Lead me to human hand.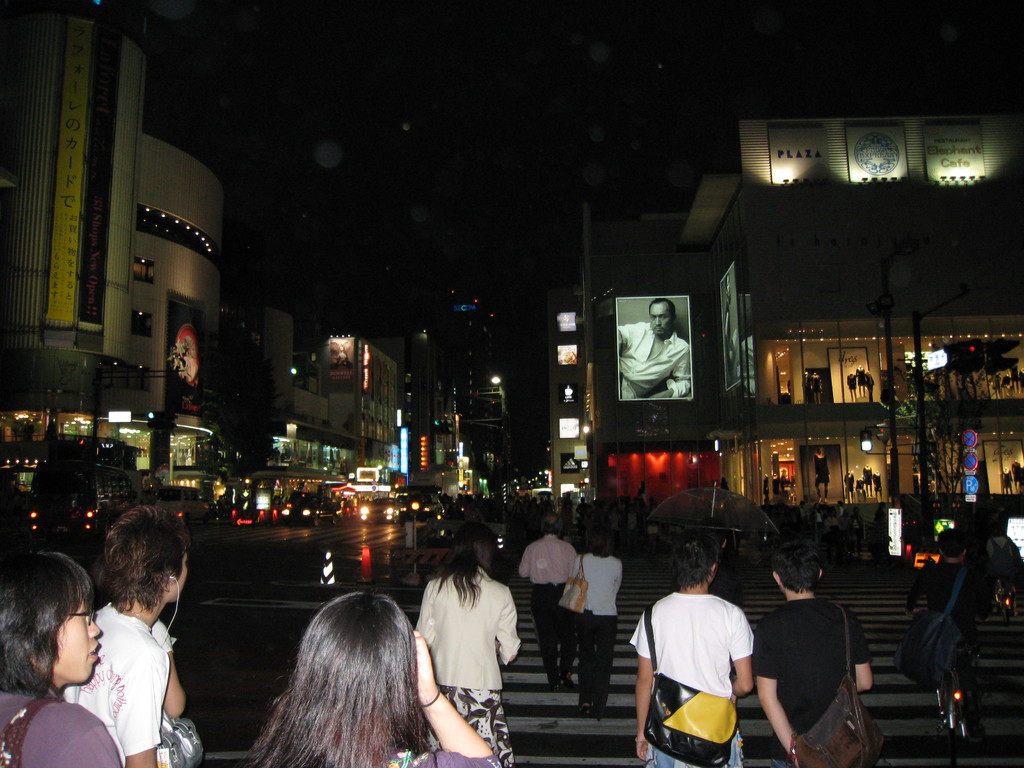
Lead to {"x1": 618, "y1": 328, "x2": 623, "y2": 356}.
